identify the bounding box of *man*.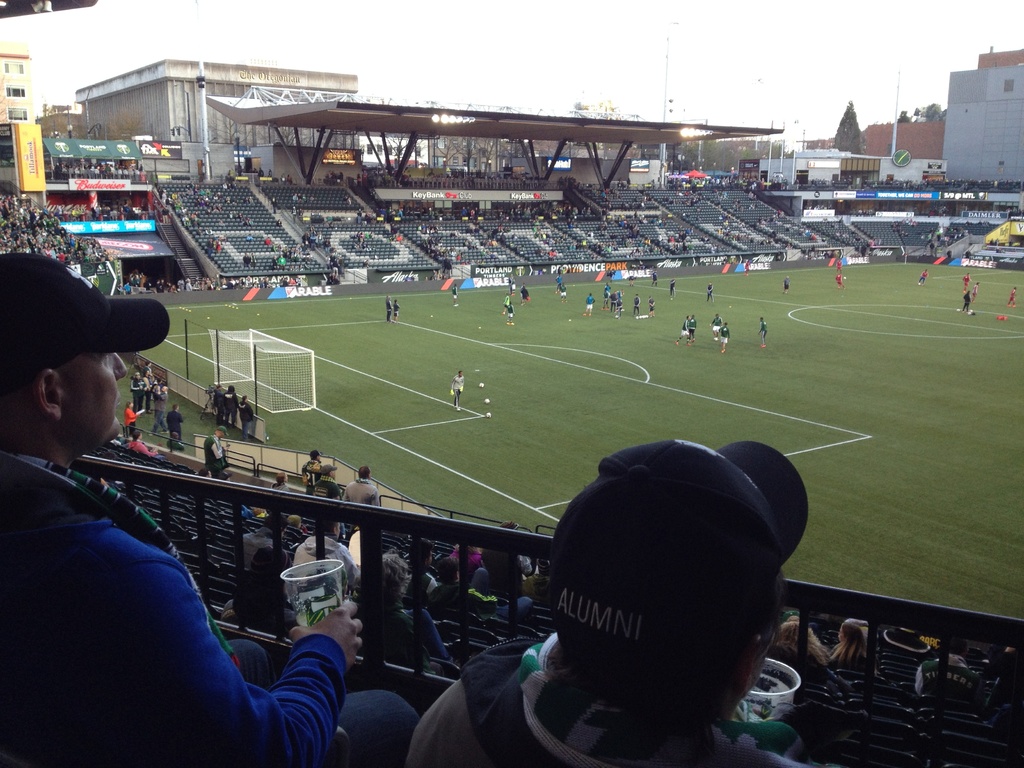
671/278/676/296.
